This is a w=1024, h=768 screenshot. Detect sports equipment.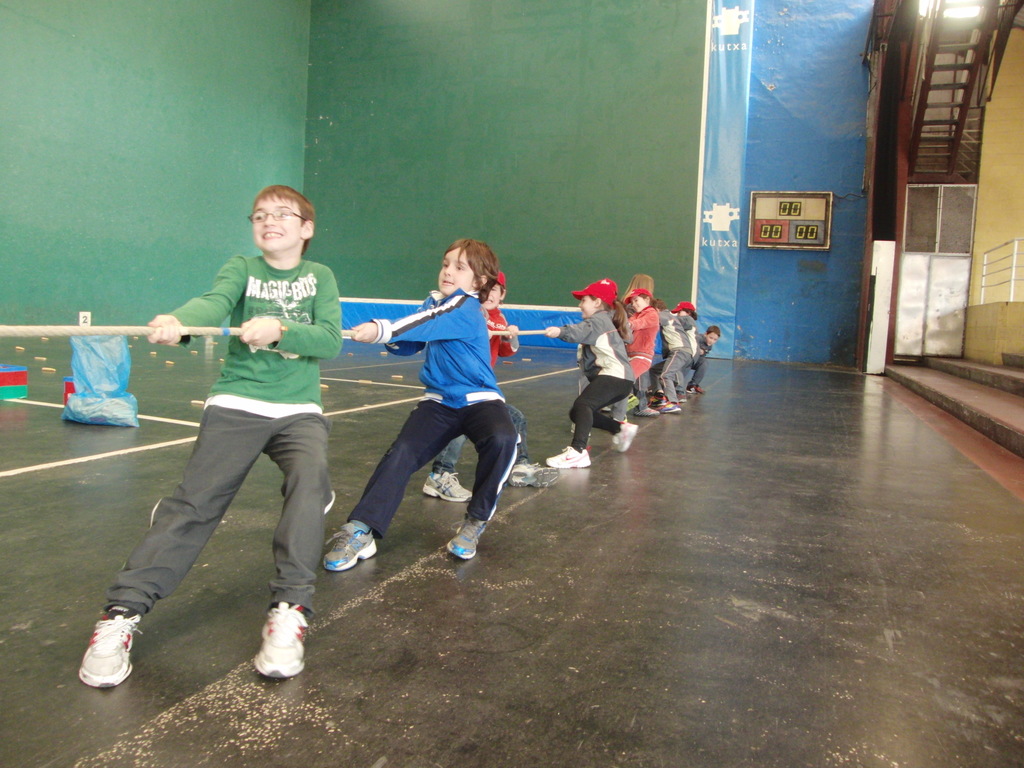
<box>318,516,382,575</box>.
